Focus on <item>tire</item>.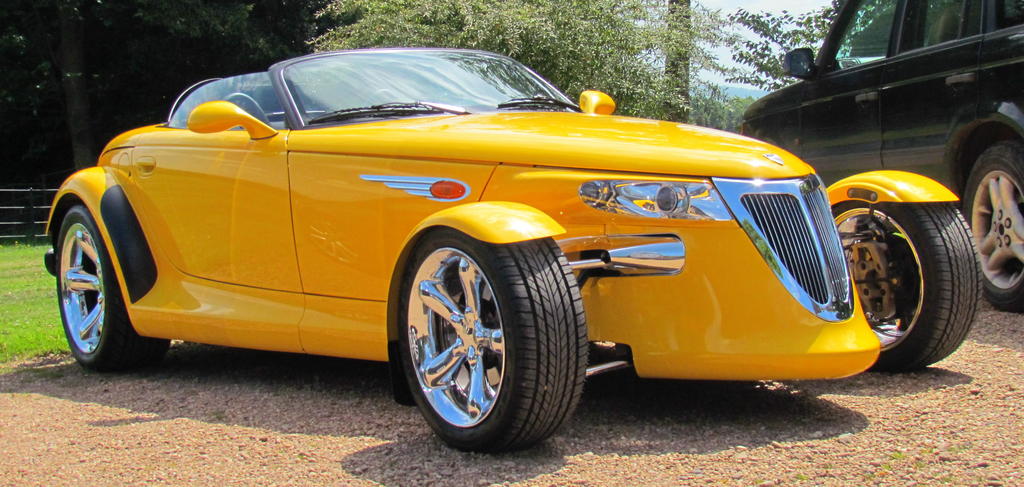
Focused at 53 202 173 379.
